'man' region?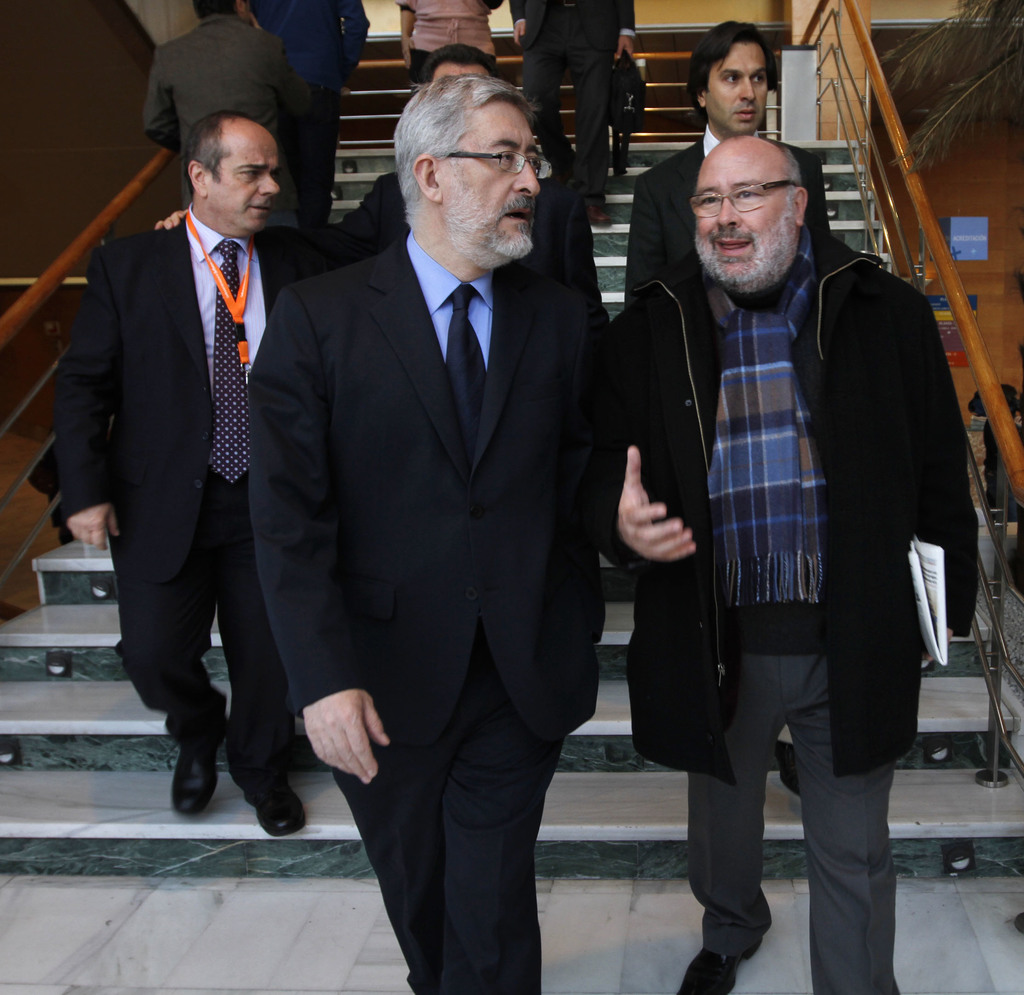
box(53, 52, 340, 846)
